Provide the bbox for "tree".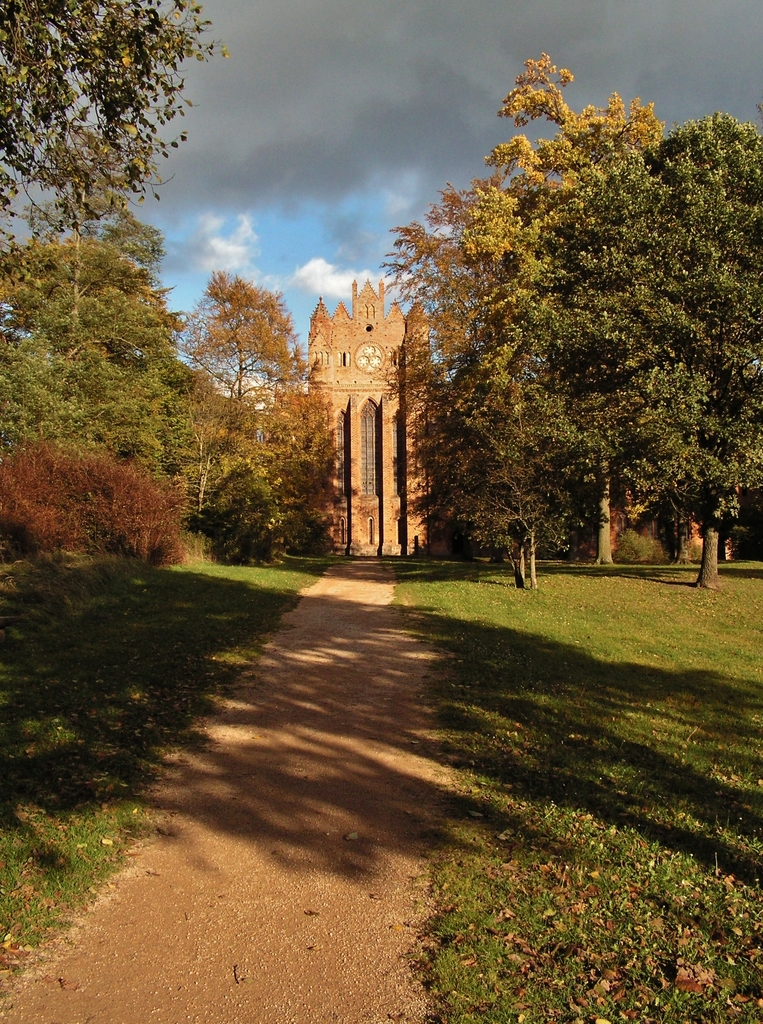
(486, 383, 572, 580).
